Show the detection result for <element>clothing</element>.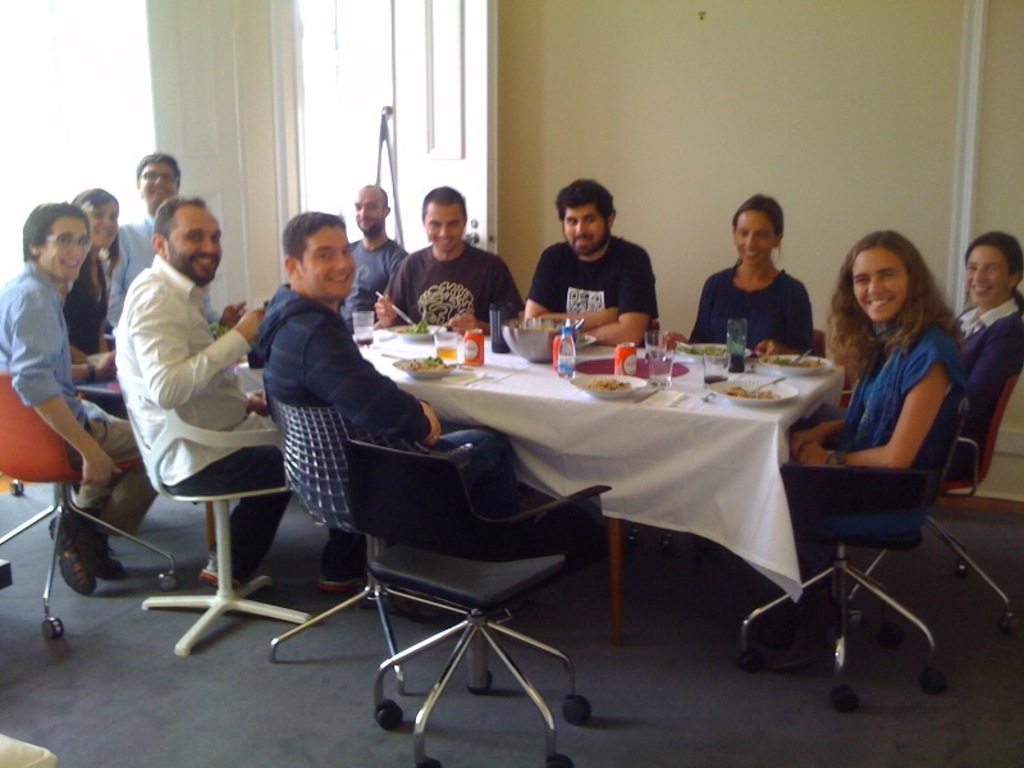
crop(101, 214, 161, 310).
